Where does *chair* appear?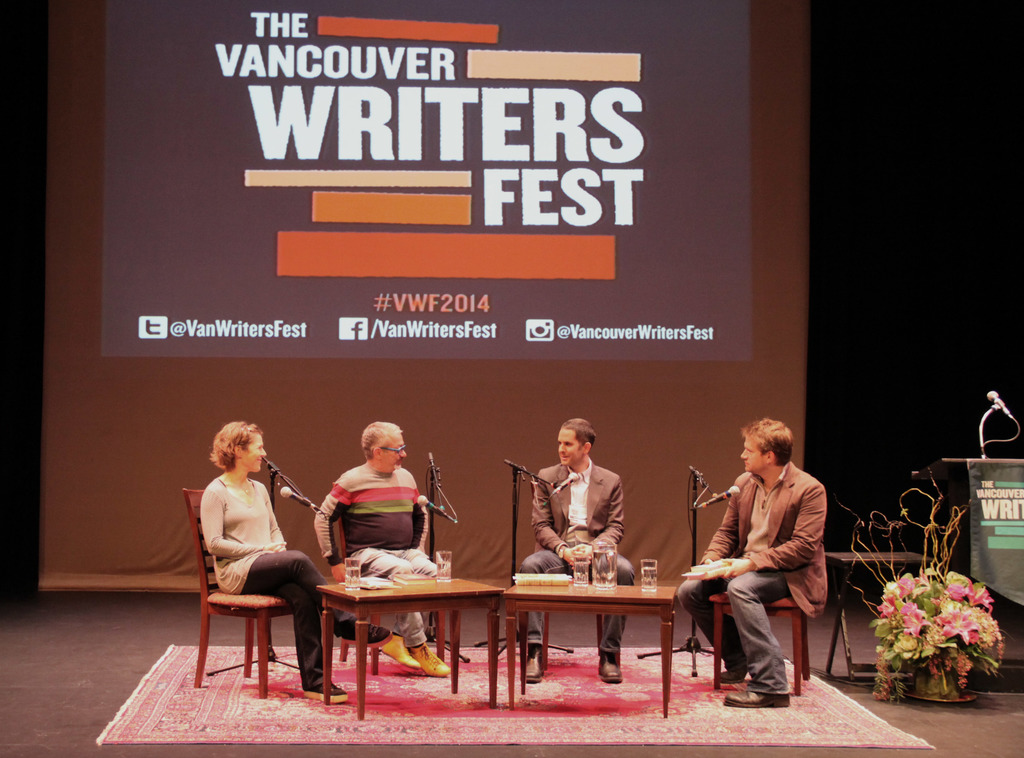
Appears at detection(180, 492, 318, 687).
